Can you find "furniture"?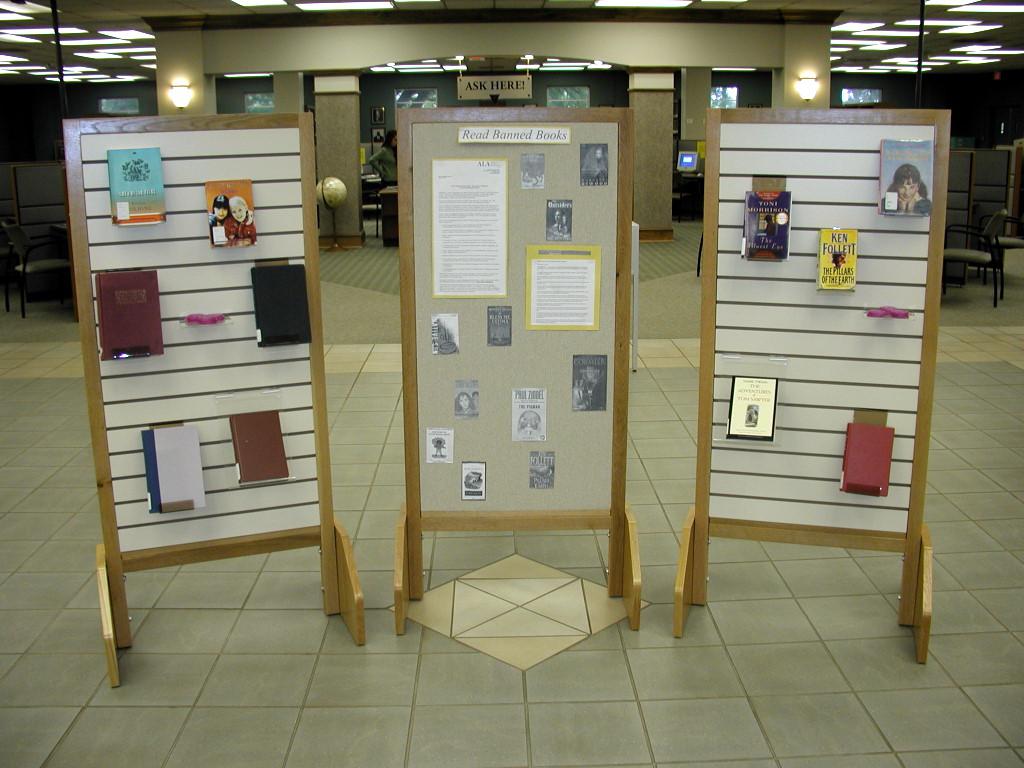
Yes, bounding box: crop(64, 113, 367, 686).
